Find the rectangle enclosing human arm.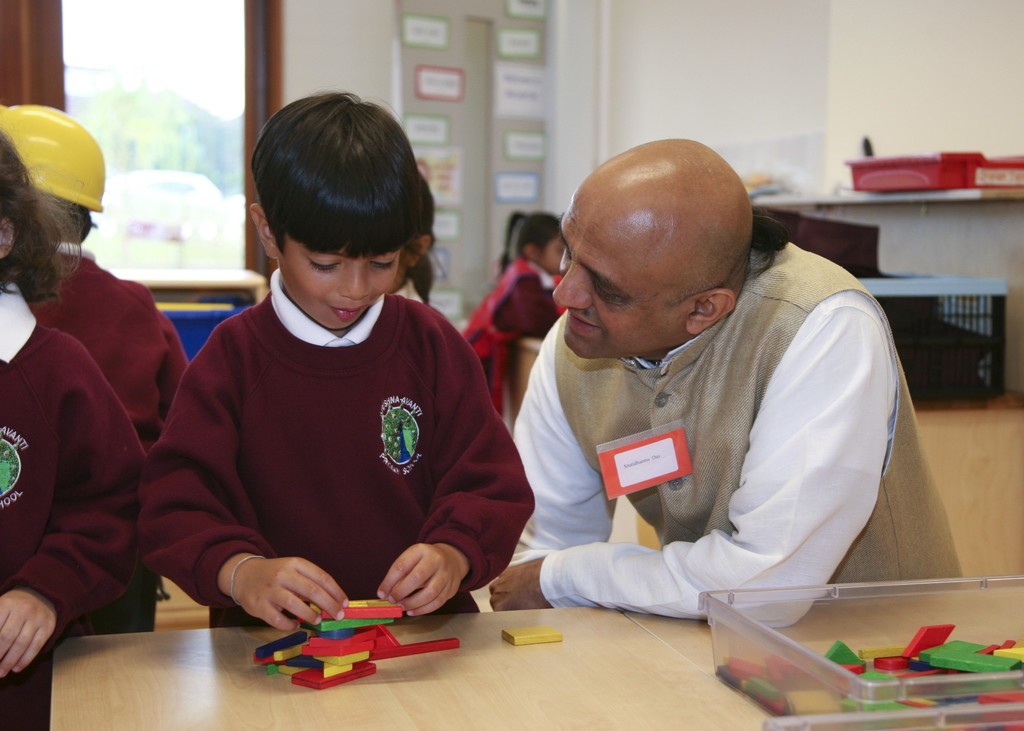
[x1=500, y1=328, x2=620, y2=550].
